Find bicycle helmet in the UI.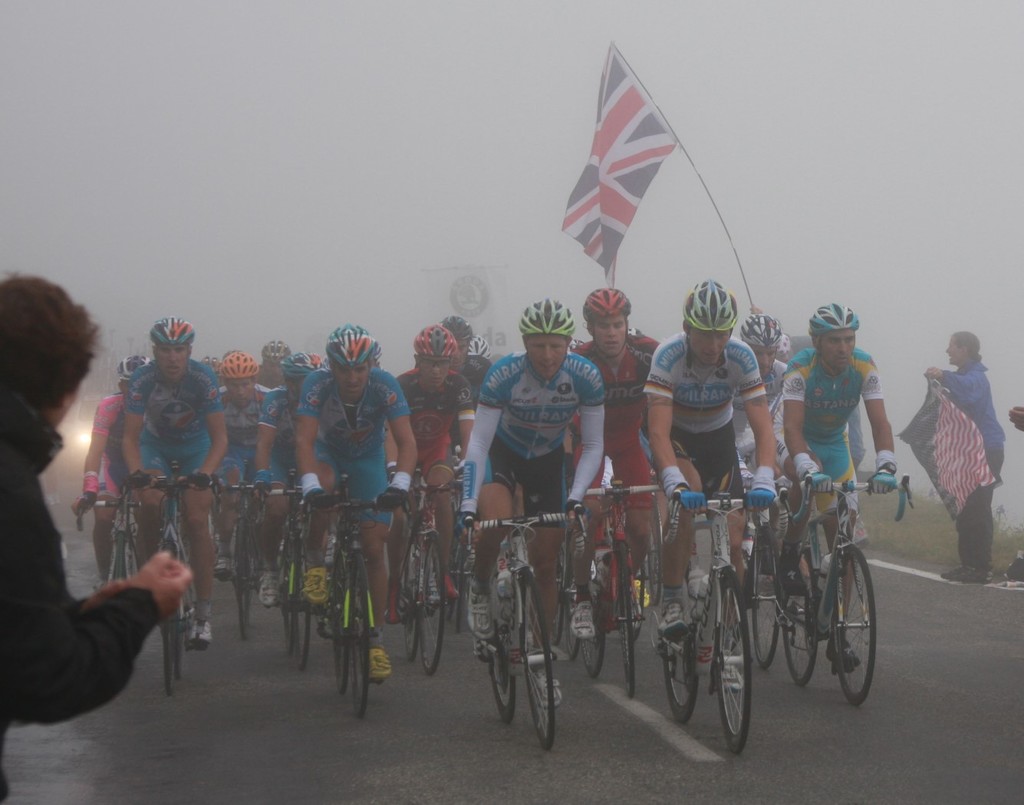
UI element at rect(278, 347, 324, 403).
